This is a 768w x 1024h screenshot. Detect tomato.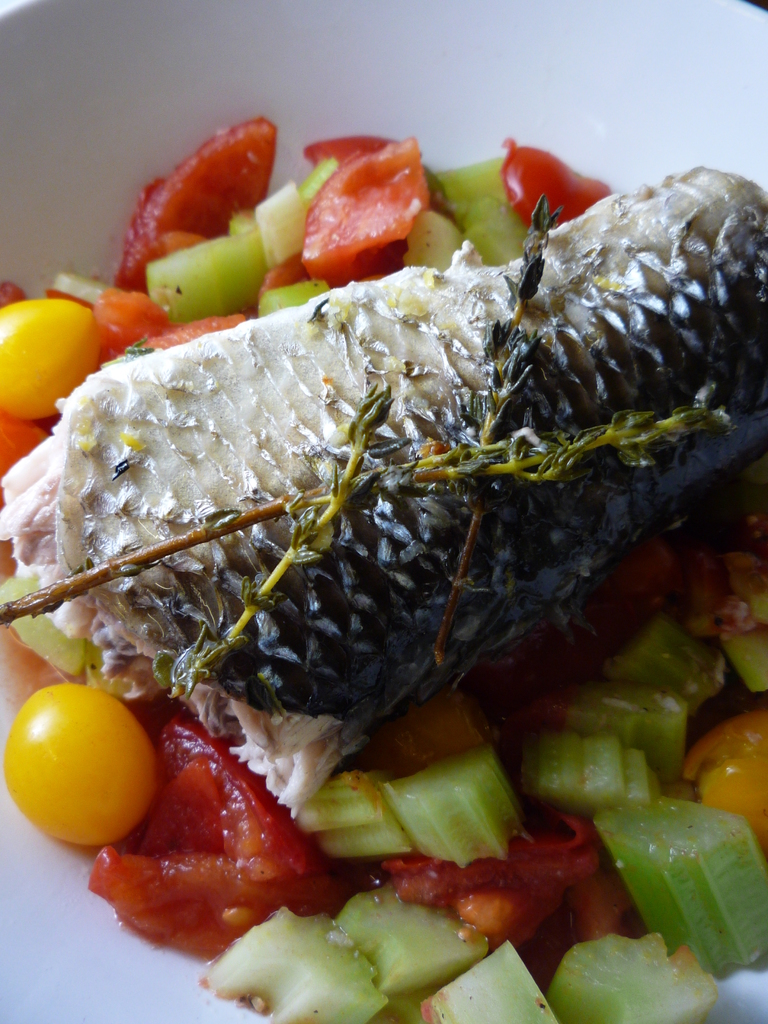
{"left": 301, "top": 132, "right": 436, "bottom": 284}.
